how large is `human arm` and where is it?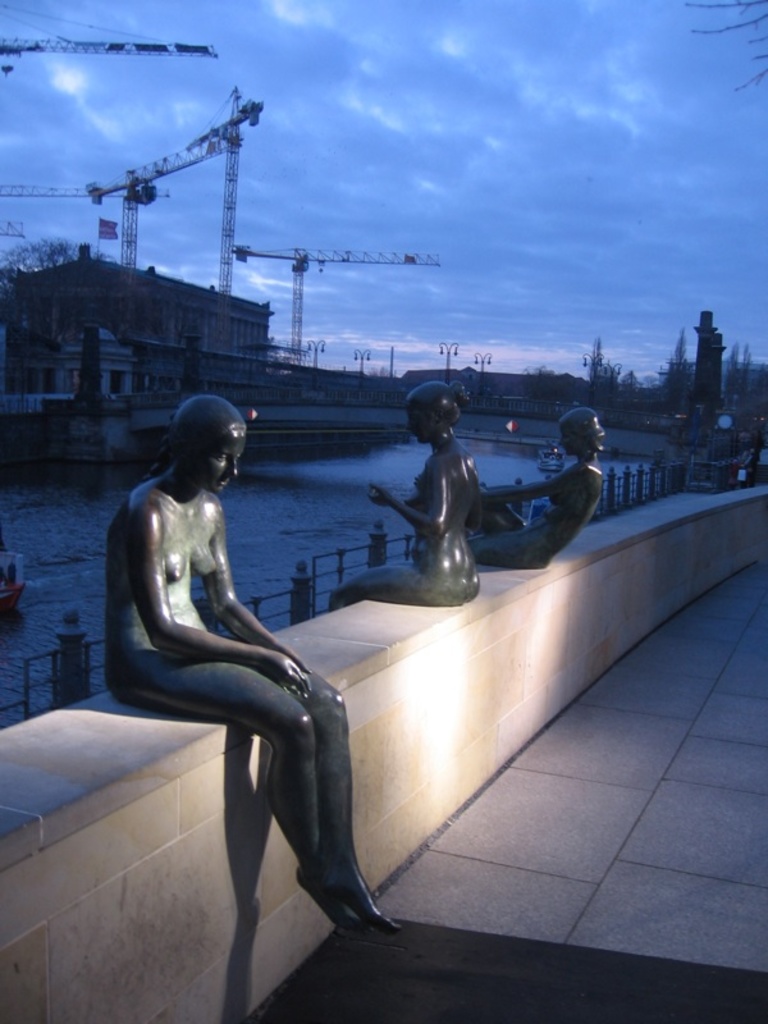
Bounding box: box(484, 471, 564, 494).
